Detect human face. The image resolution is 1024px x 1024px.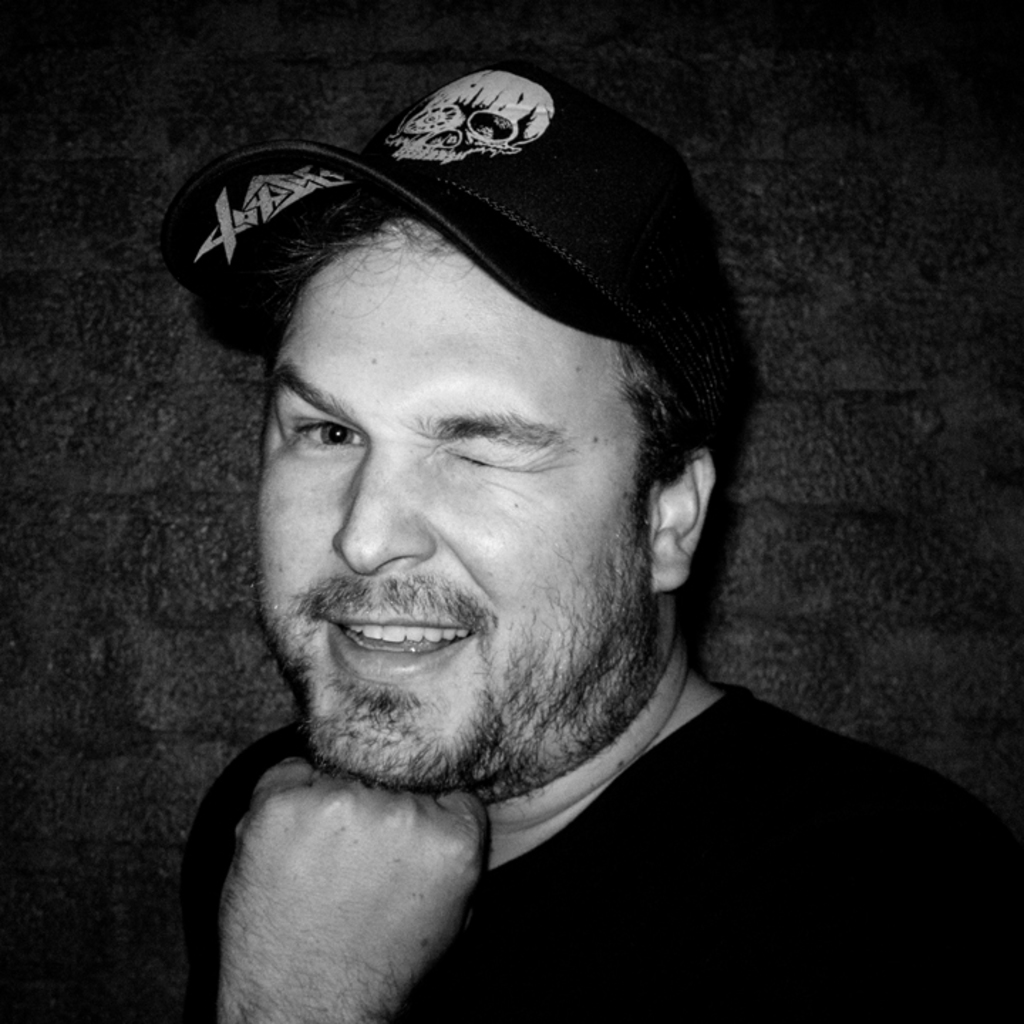
253,219,667,767.
